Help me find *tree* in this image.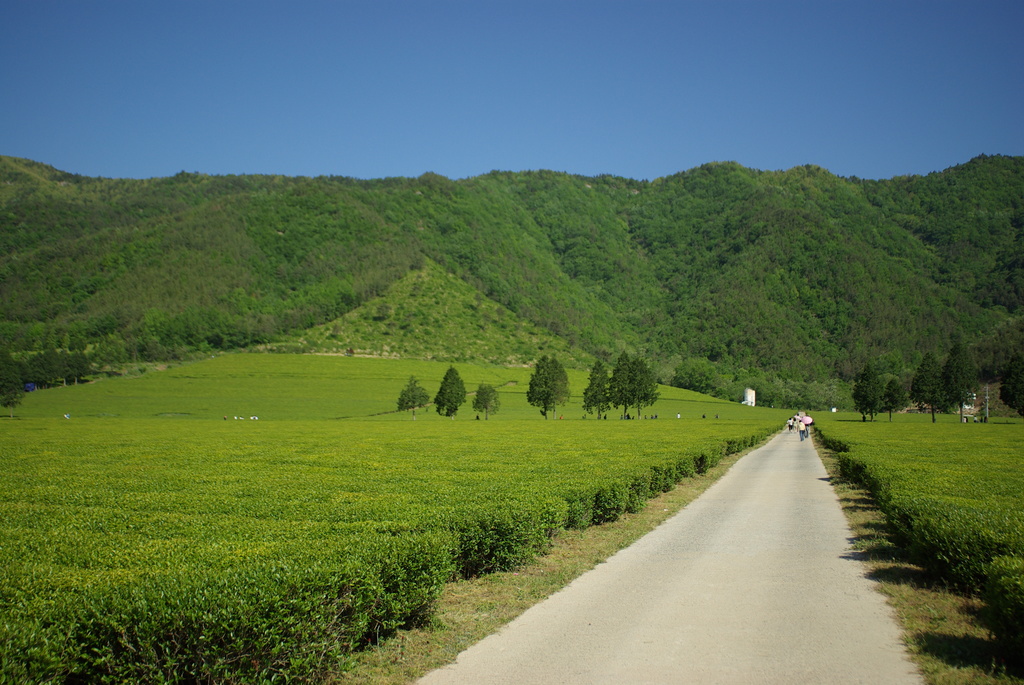
Found it: region(472, 380, 504, 423).
